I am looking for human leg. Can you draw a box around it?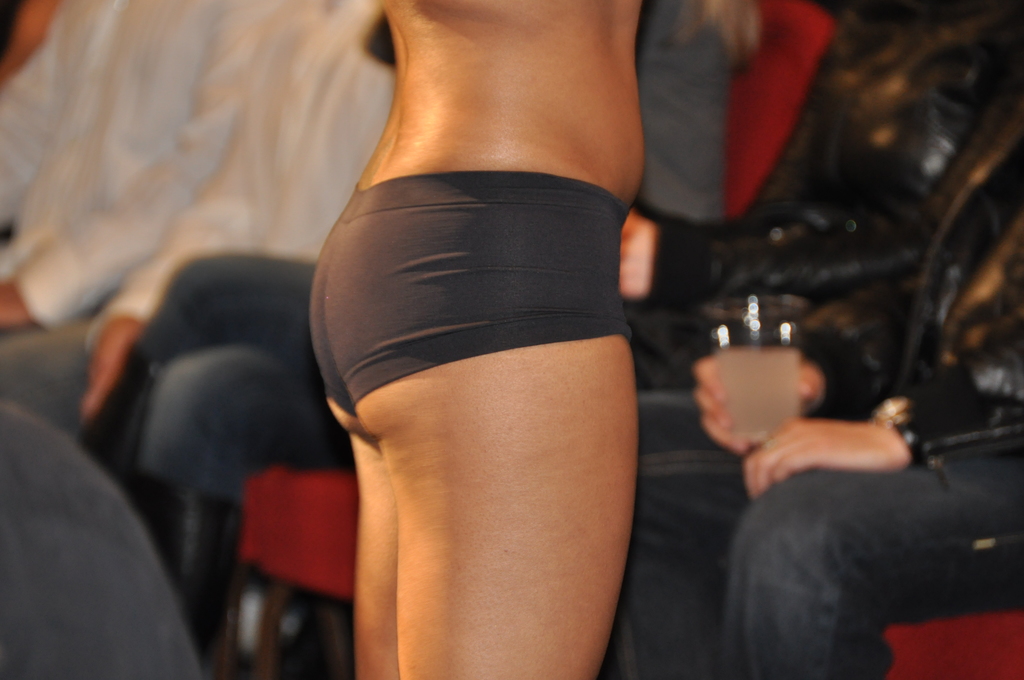
Sure, the bounding box is x1=76, y1=256, x2=349, y2=659.
